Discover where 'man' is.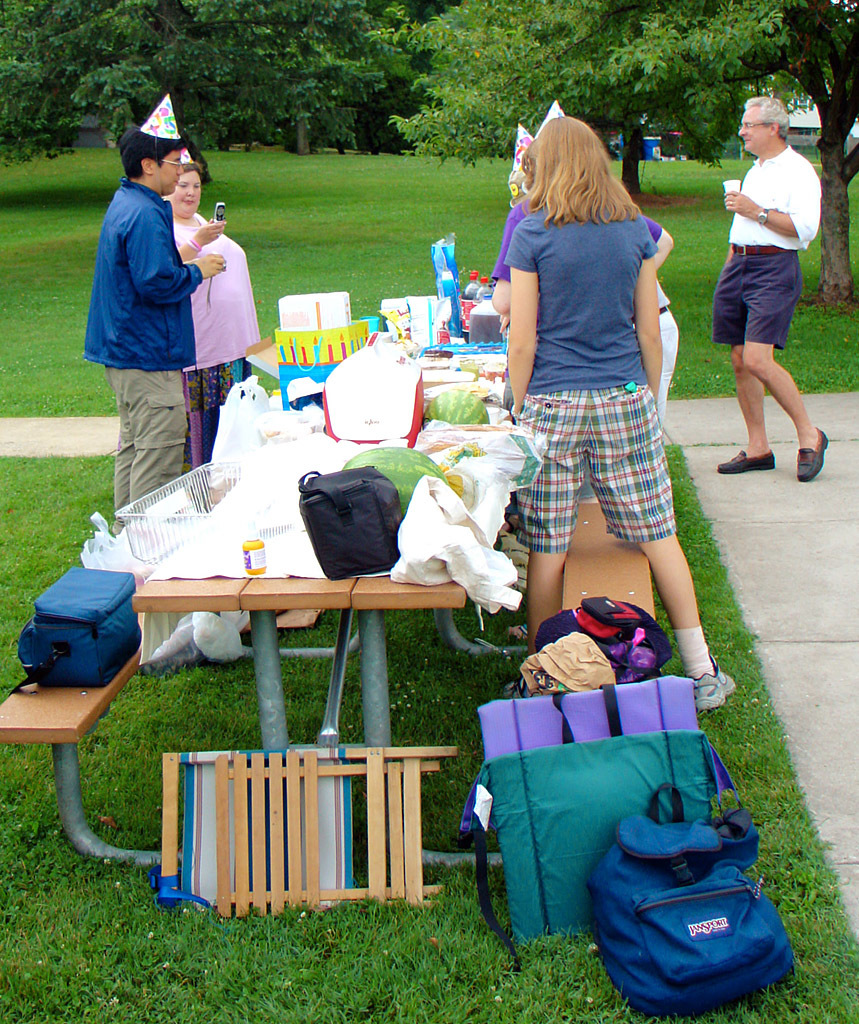
Discovered at x1=714 y1=58 x2=849 y2=481.
